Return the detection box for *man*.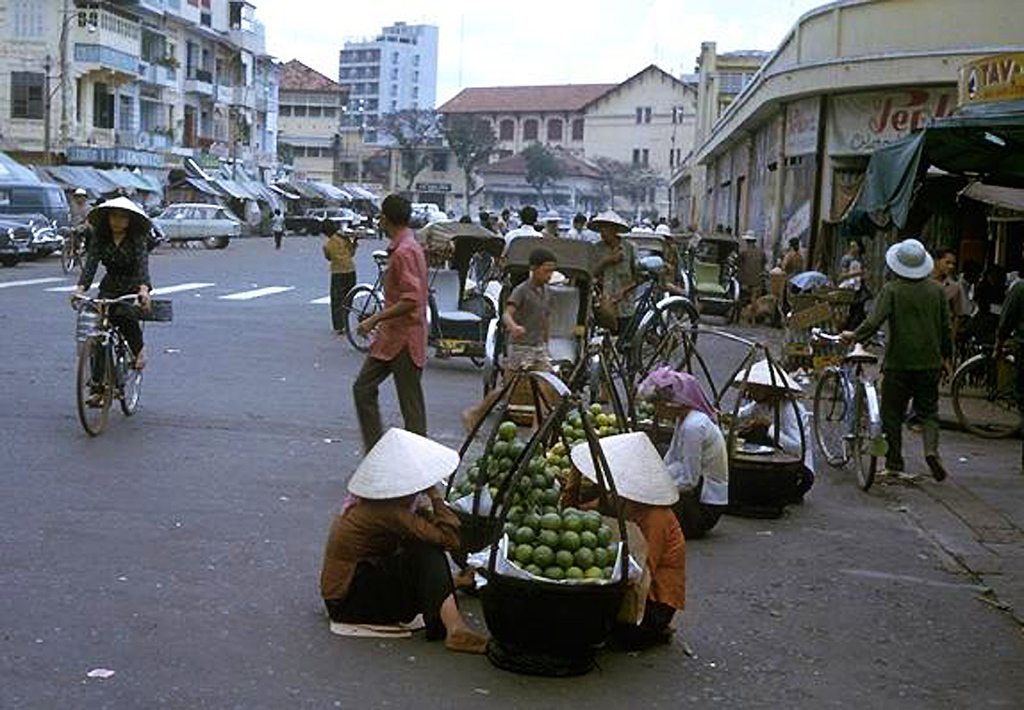
[499, 206, 544, 274].
